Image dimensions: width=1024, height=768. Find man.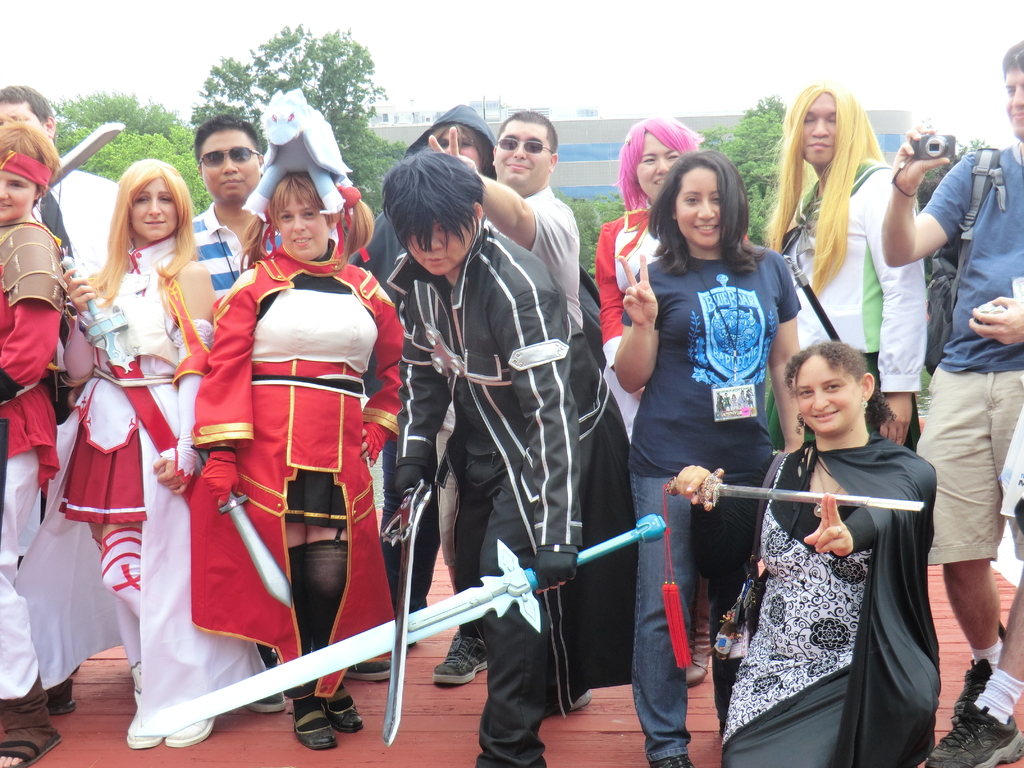
x1=378, y1=152, x2=641, y2=767.
